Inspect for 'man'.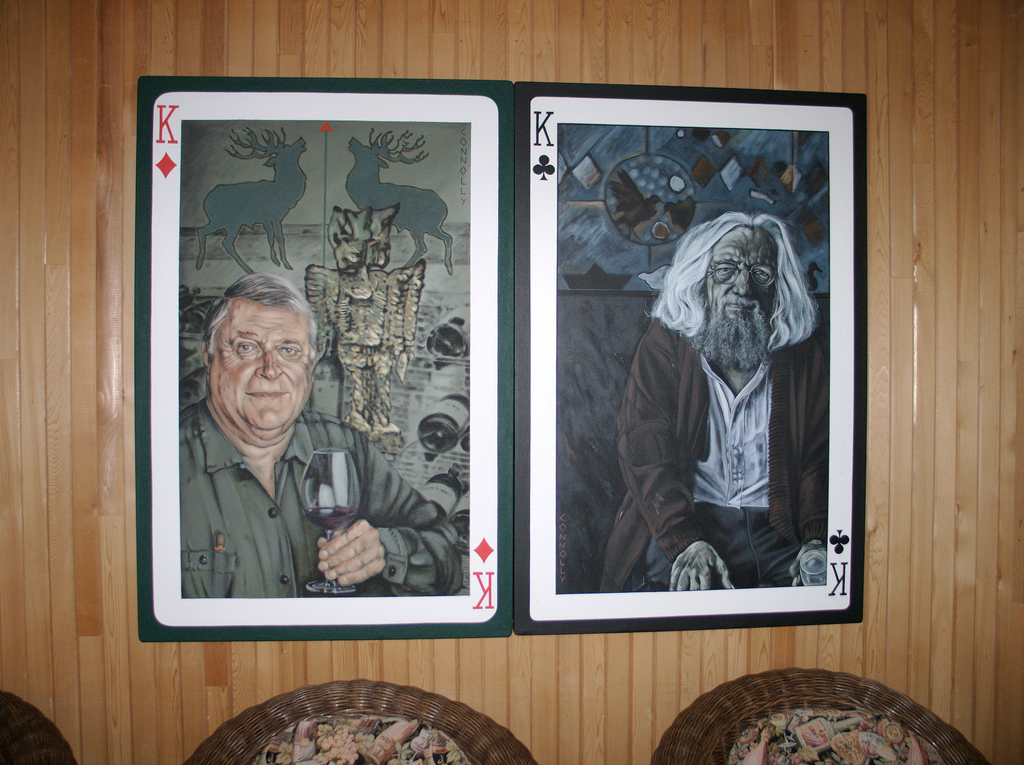
Inspection: BBox(161, 272, 428, 610).
